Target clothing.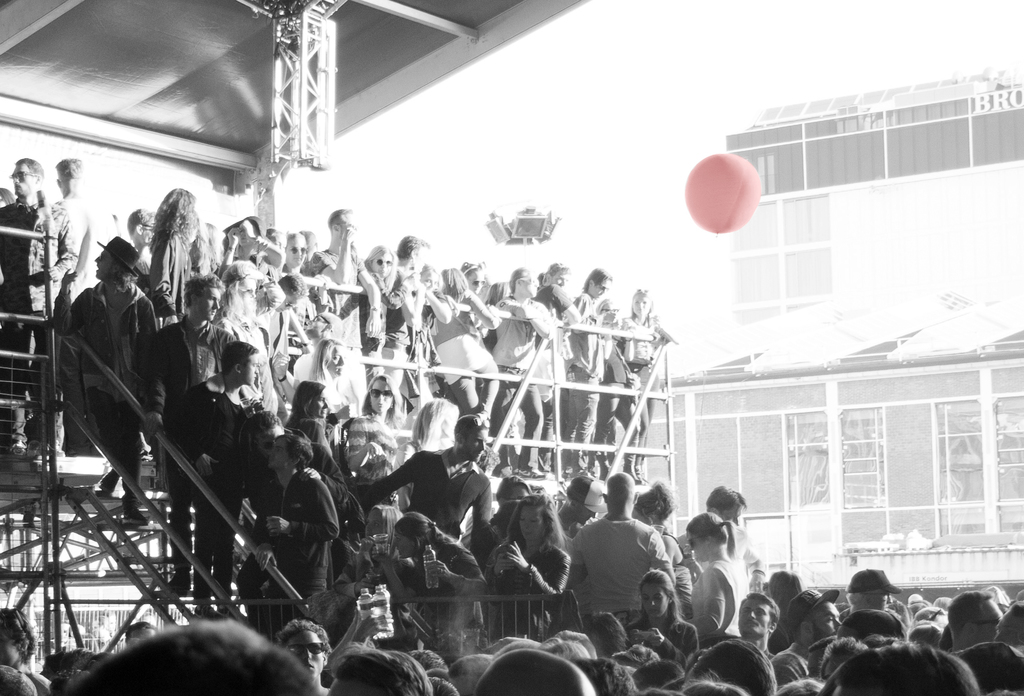
Target region: crop(616, 305, 661, 476).
